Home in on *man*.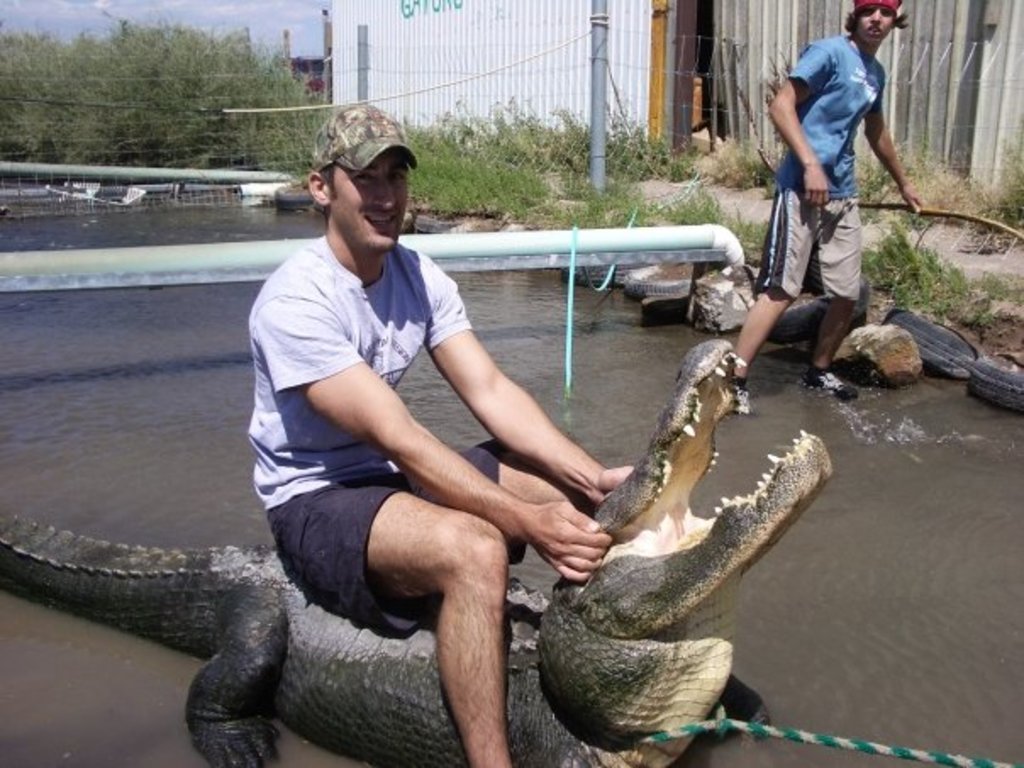
Homed in at [left=754, top=5, right=905, bottom=375].
